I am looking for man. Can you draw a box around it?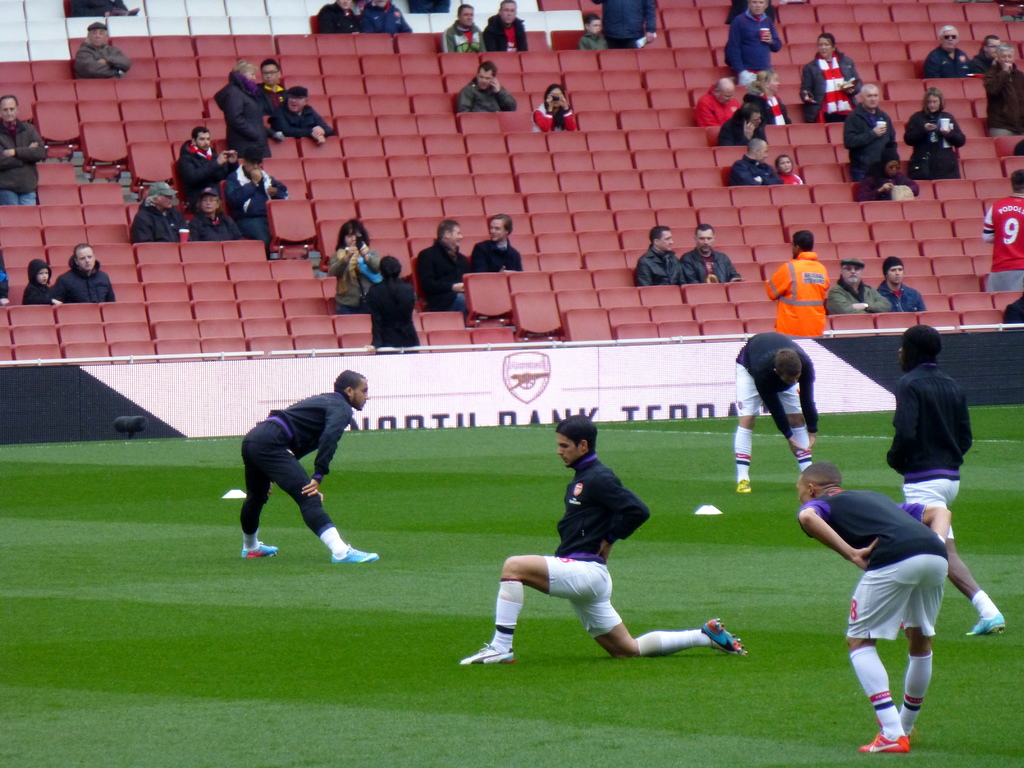
Sure, the bounding box is crop(873, 262, 926, 310).
